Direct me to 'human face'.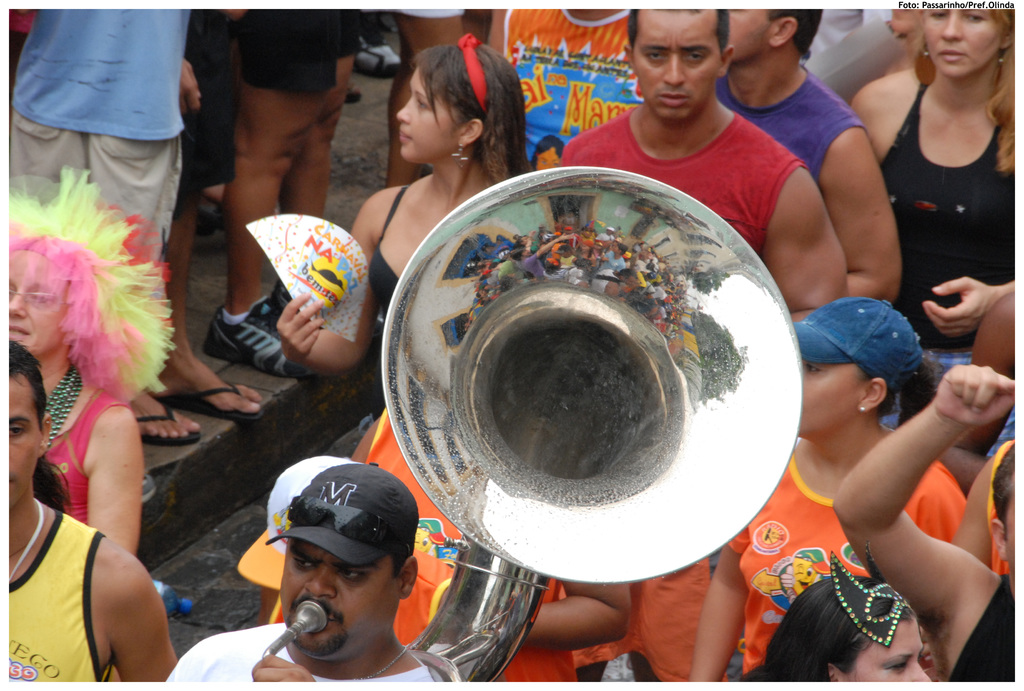
Direction: 281:541:406:667.
